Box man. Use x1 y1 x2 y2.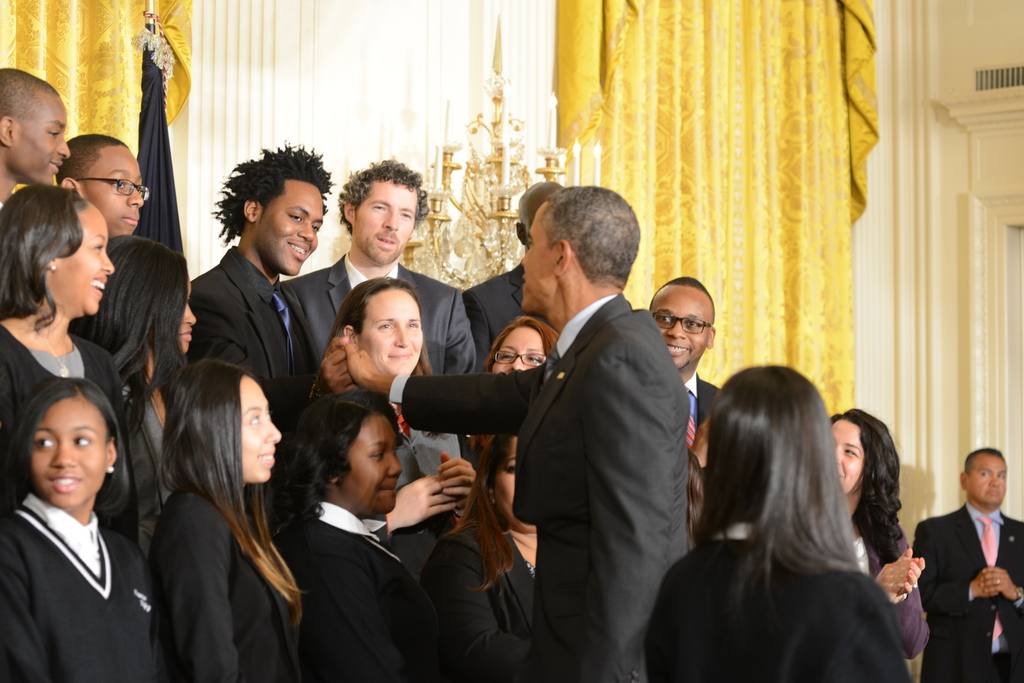
186 141 359 530.
